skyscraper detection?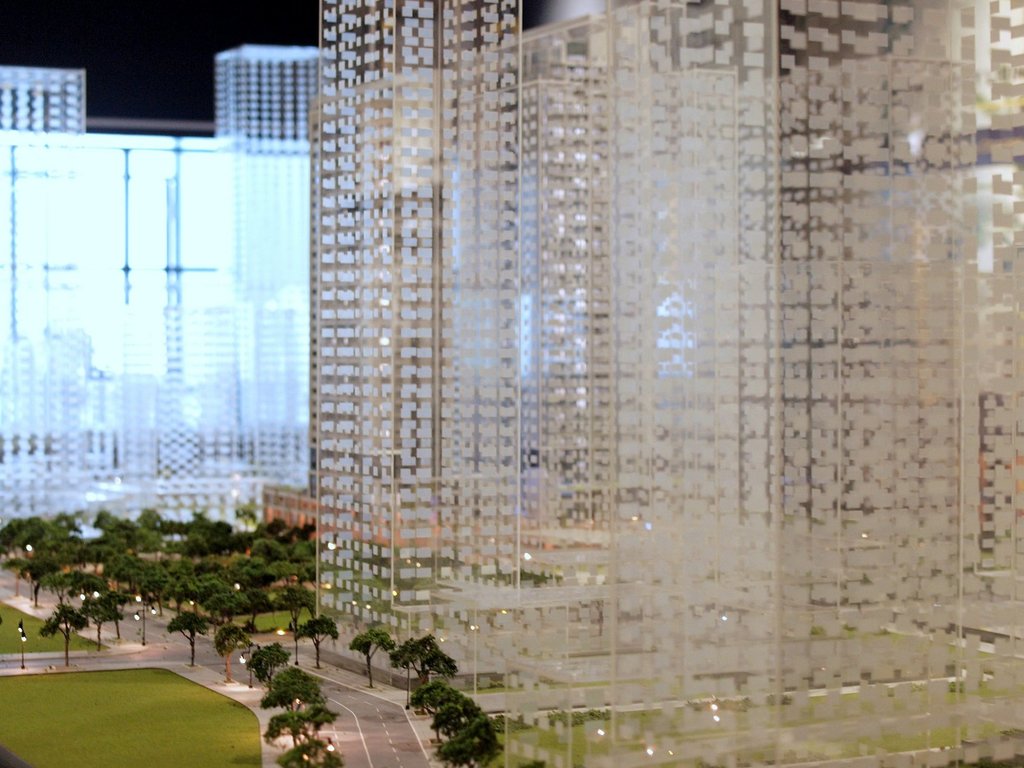
306,0,1023,767
